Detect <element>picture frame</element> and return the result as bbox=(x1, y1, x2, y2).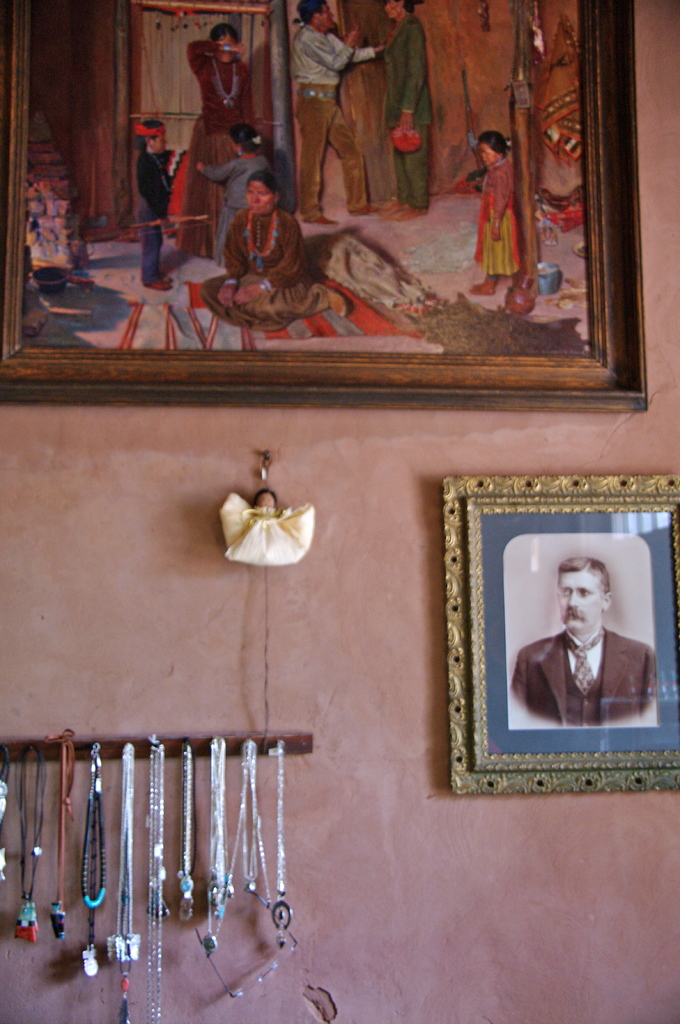
bbox=(0, 0, 653, 405).
